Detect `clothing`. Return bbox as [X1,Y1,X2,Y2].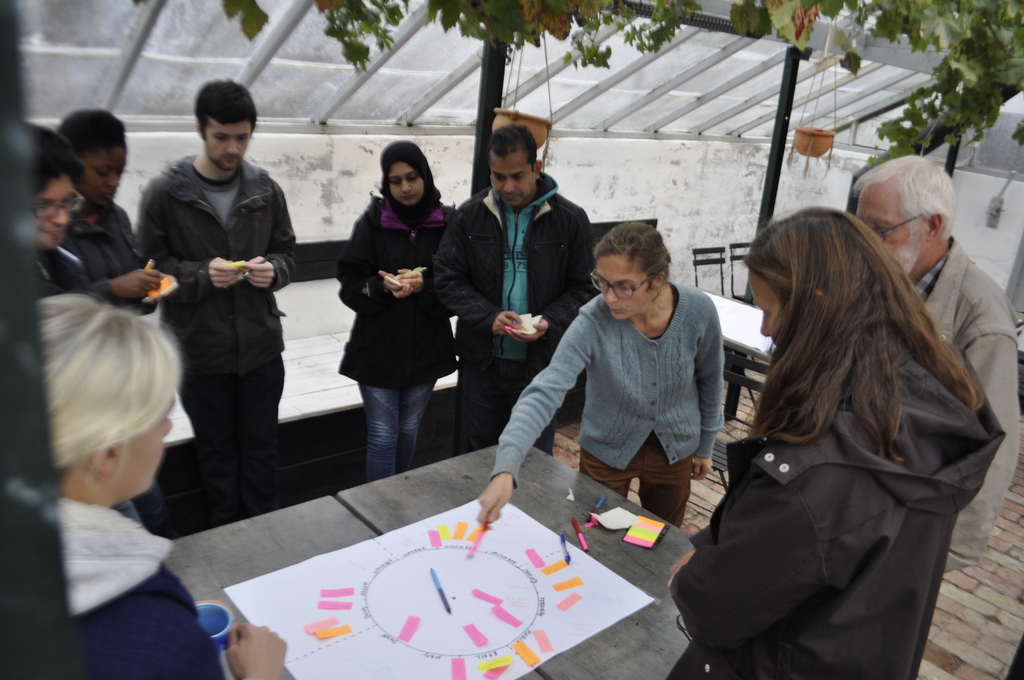
[665,304,1010,679].
